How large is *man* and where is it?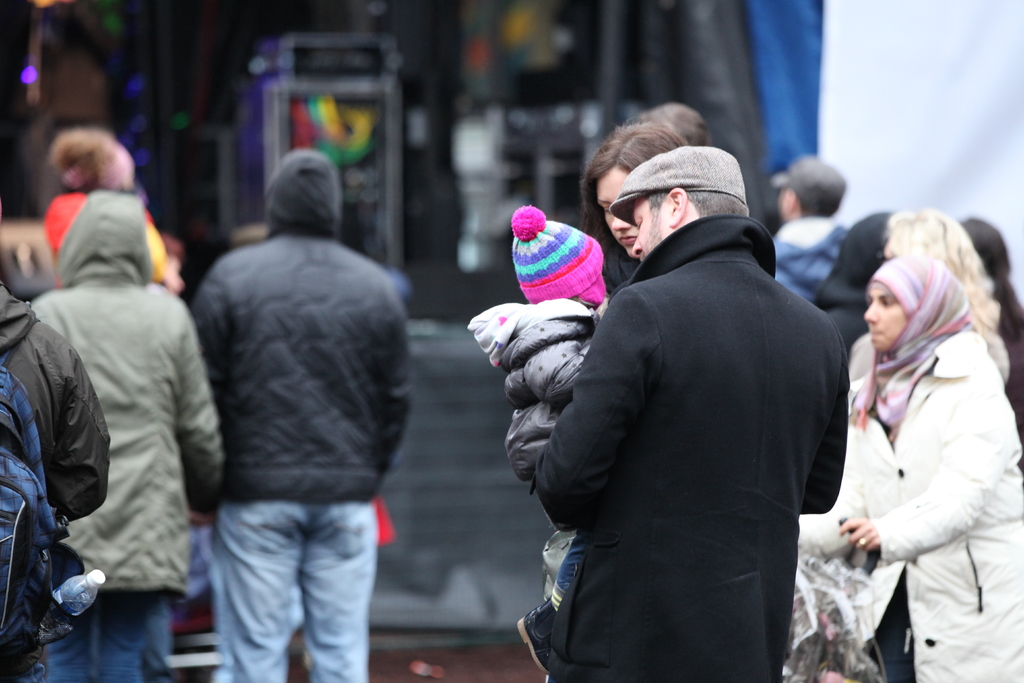
Bounding box: locate(183, 156, 410, 682).
